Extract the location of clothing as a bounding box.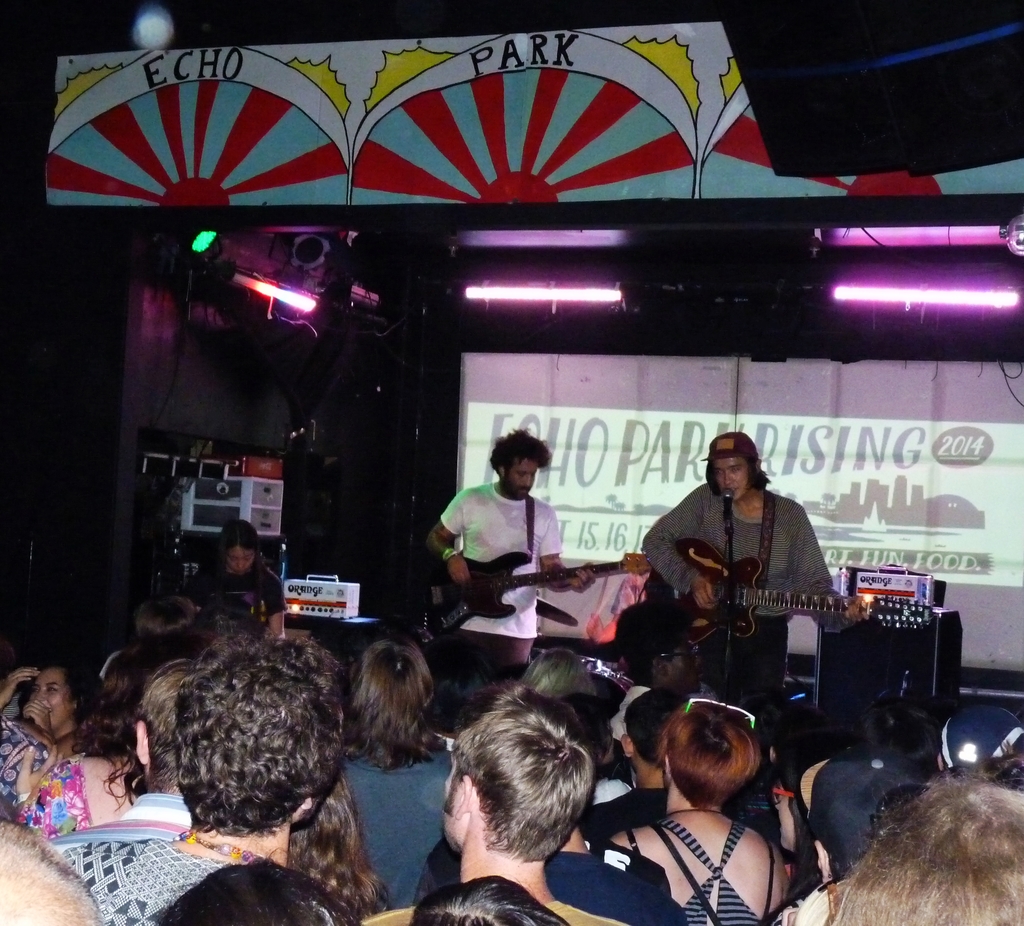
<bbox>540, 847, 689, 925</bbox>.
